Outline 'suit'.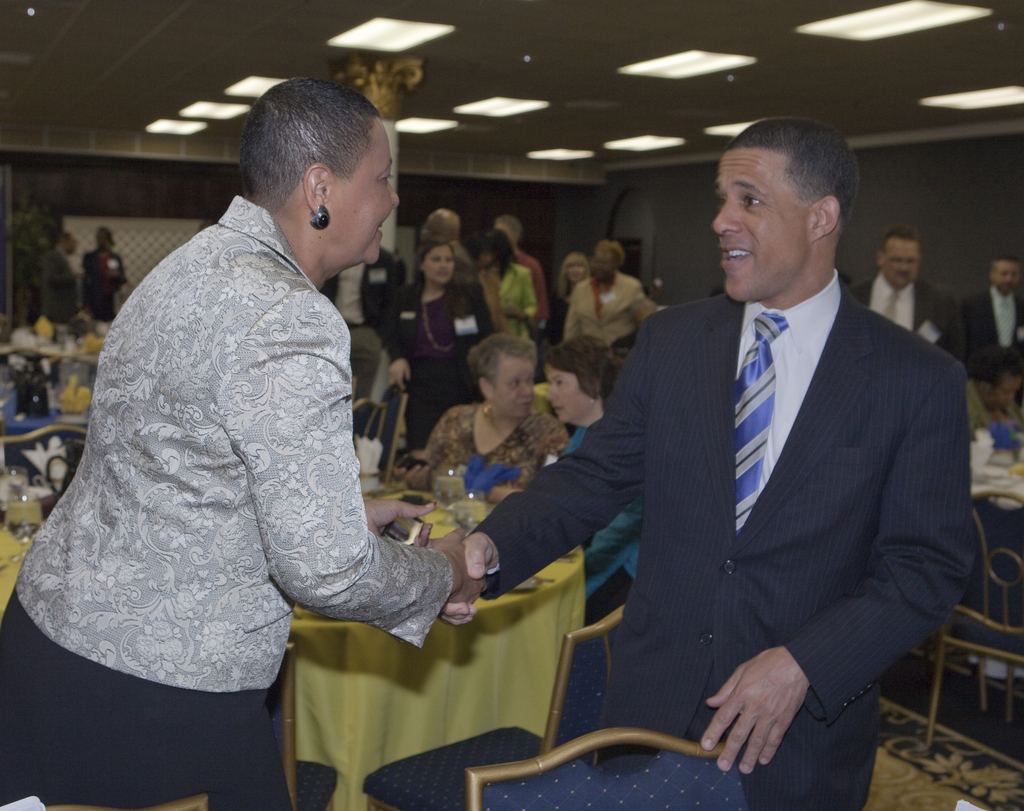
Outline: detection(973, 288, 1023, 369).
